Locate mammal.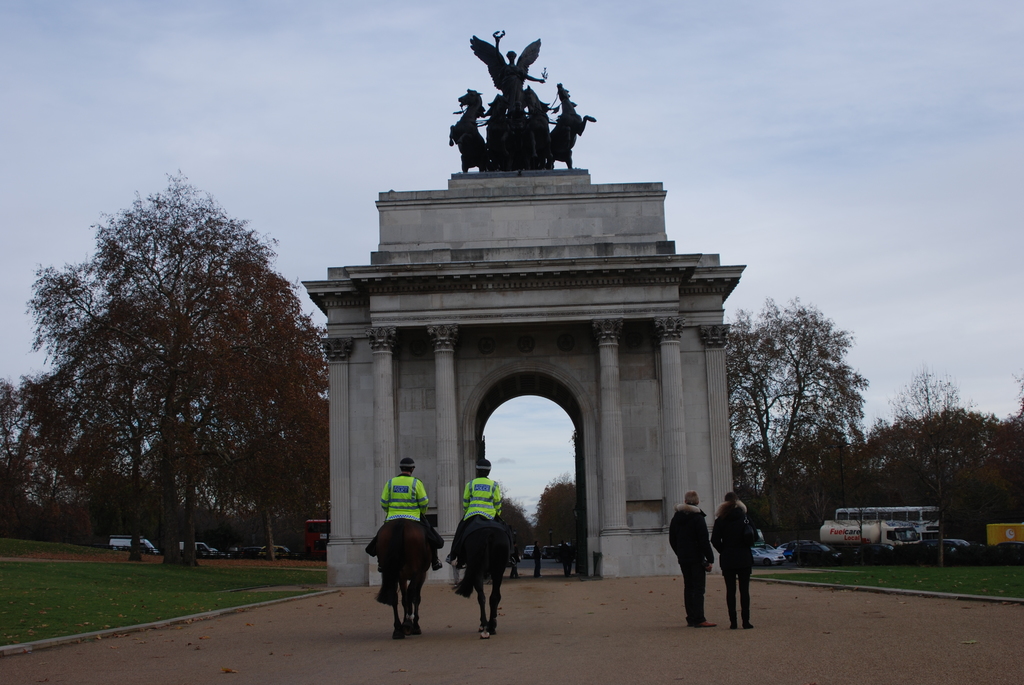
Bounding box: bbox=[375, 459, 442, 574].
